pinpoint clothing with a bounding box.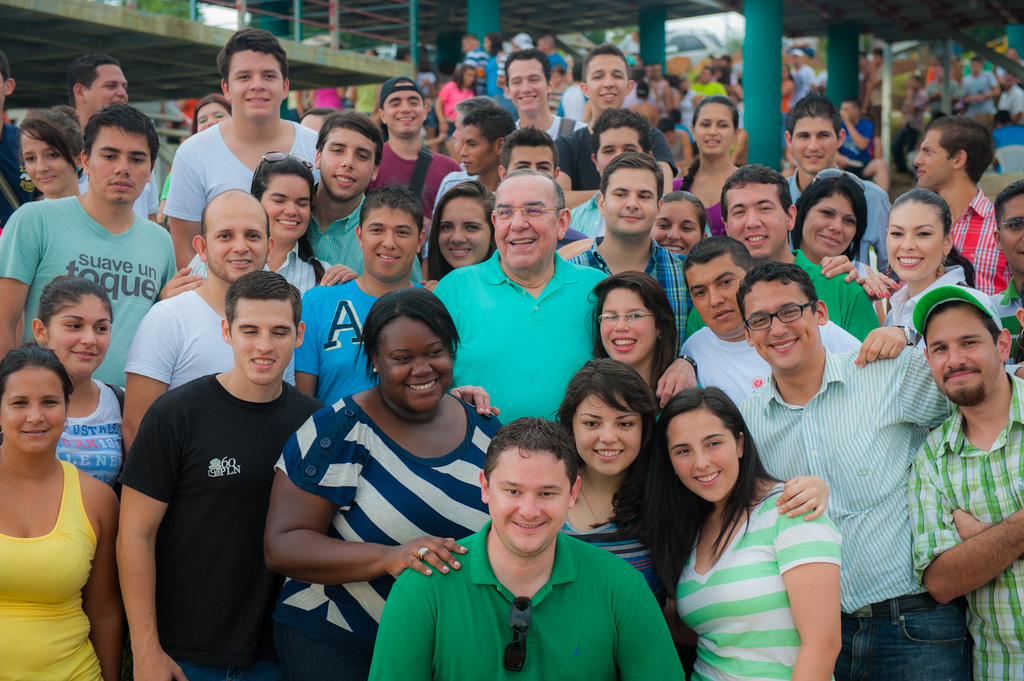
360, 134, 468, 206.
